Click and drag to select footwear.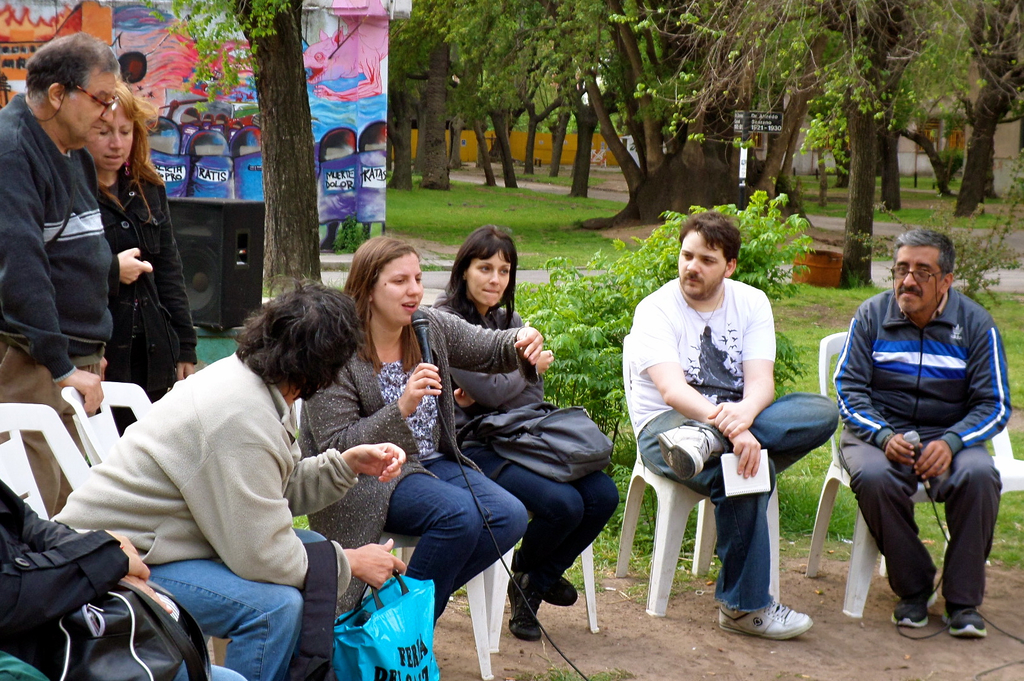
Selection: 733 597 827 649.
